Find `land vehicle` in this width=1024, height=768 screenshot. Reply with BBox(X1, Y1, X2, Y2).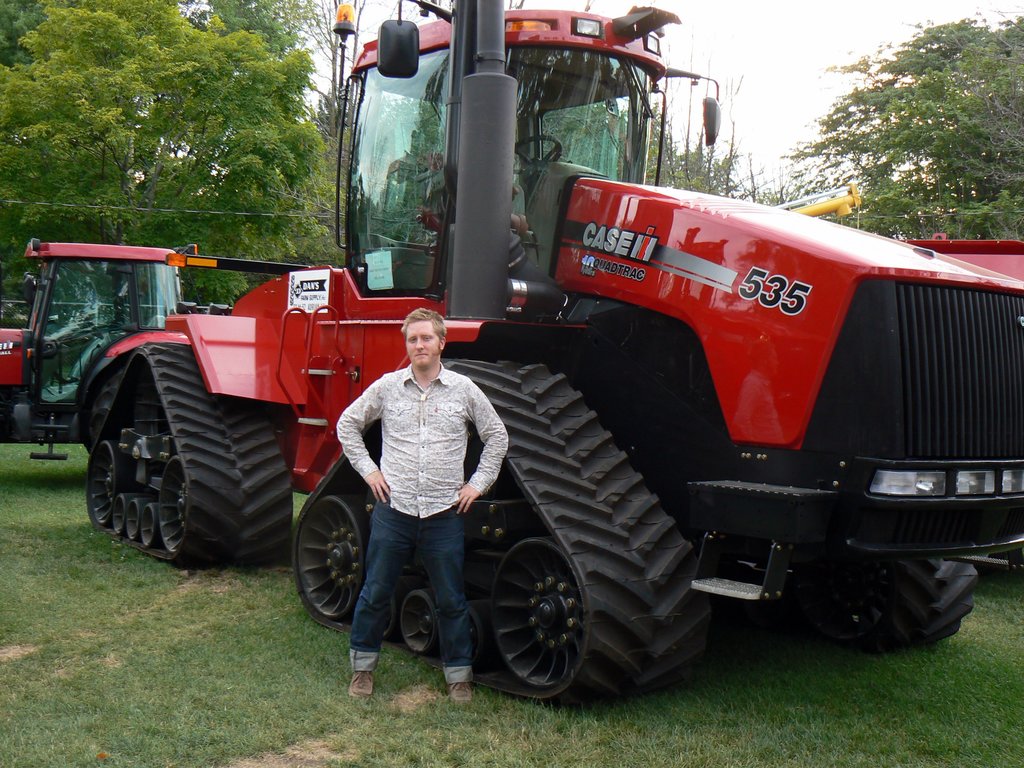
BBox(0, 241, 227, 454).
